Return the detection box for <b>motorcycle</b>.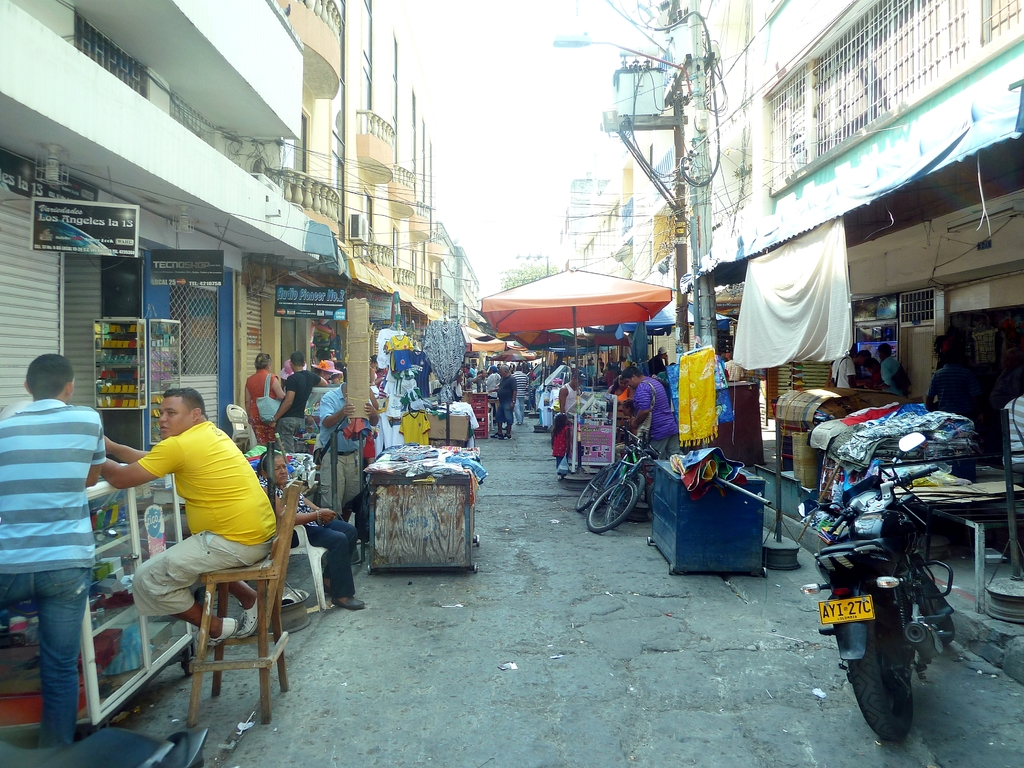
802:427:975:748.
